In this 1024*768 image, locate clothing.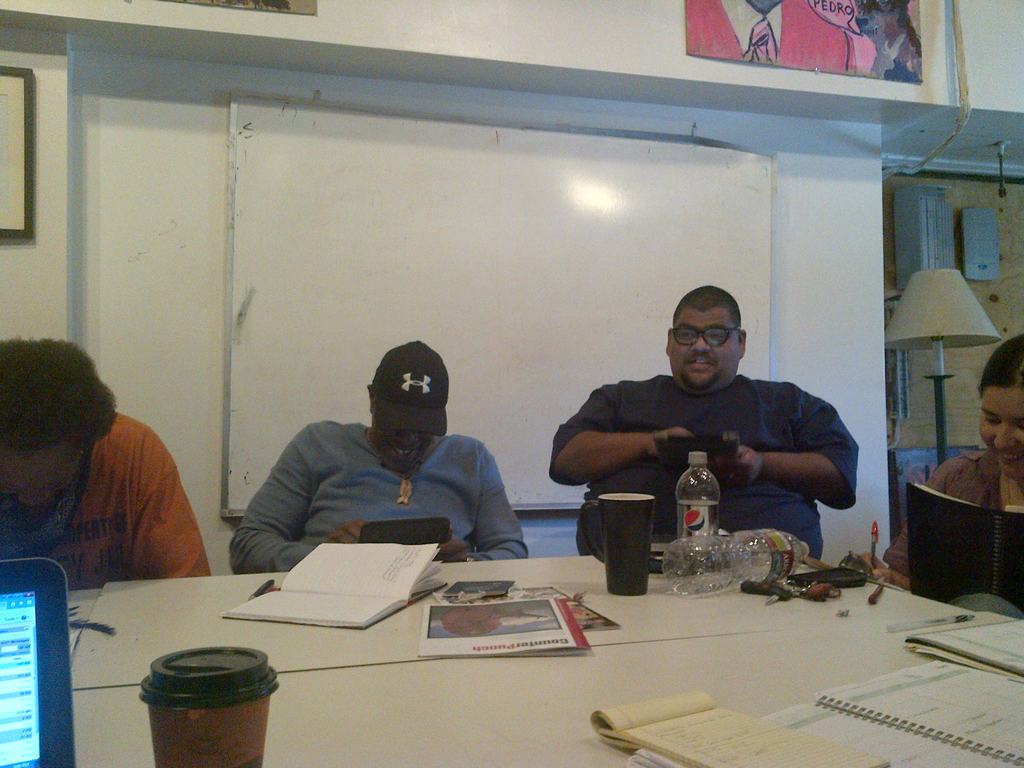
Bounding box: box=[236, 418, 534, 569].
